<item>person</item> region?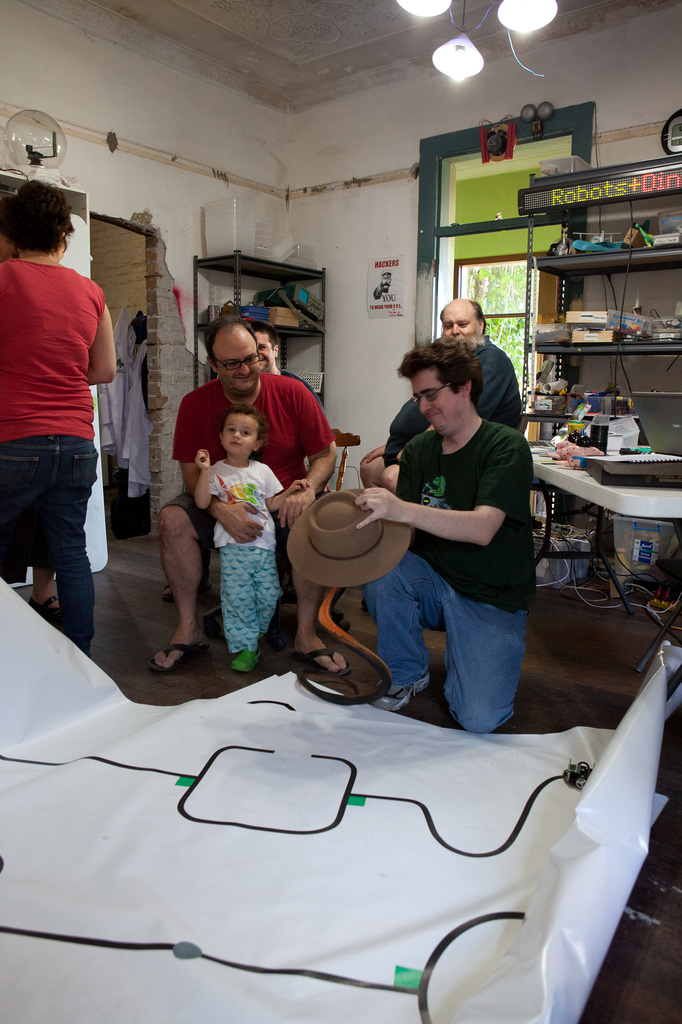
Rect(150, 317, 358, 678)
